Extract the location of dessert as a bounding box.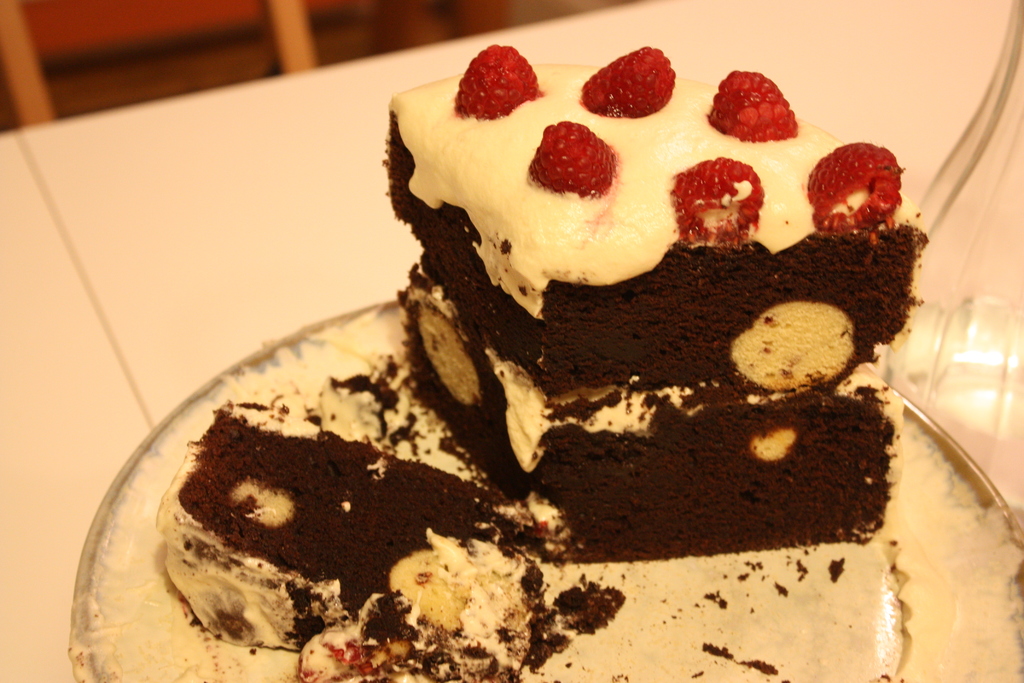
<box>163,374,571,679</box>.
